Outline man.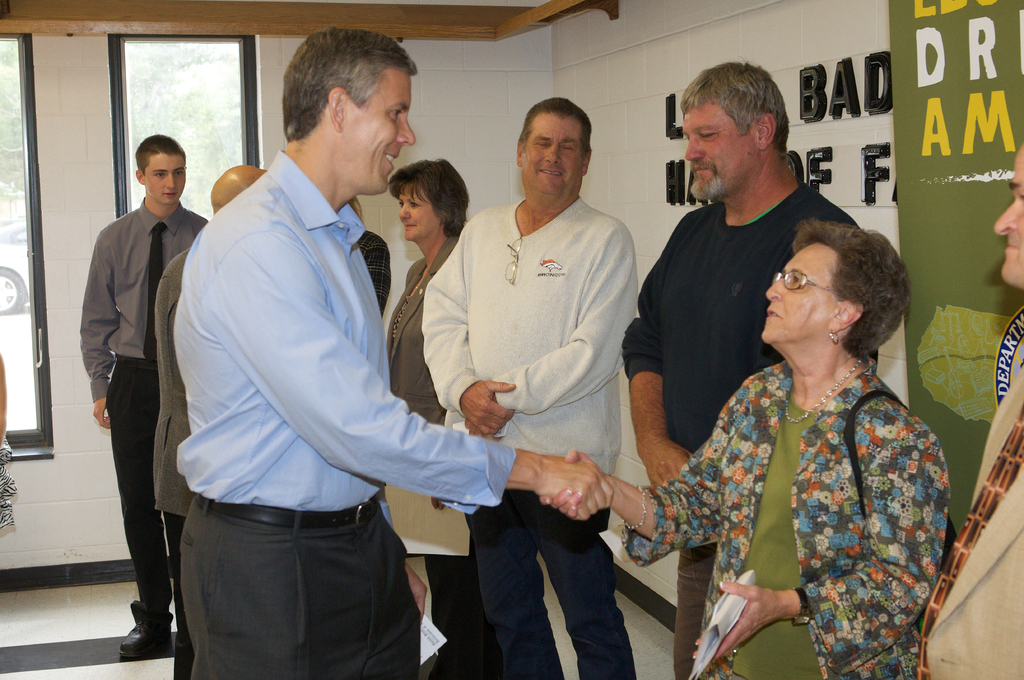
Outline: box=[165, 49, 490, 679].
